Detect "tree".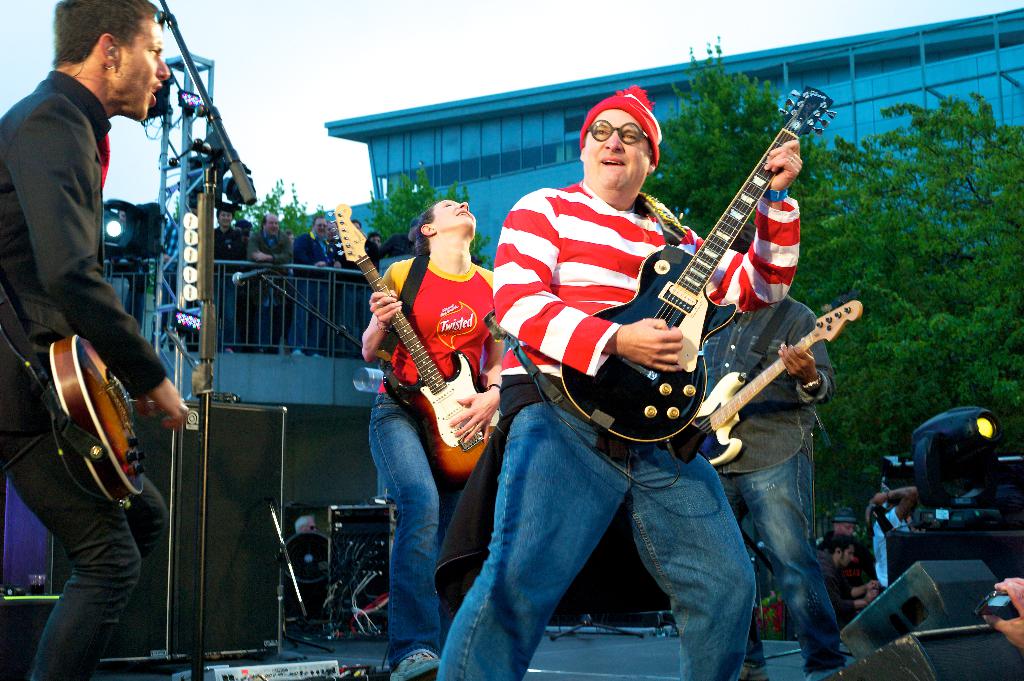
Detected at 640, 35, 864, 503.
